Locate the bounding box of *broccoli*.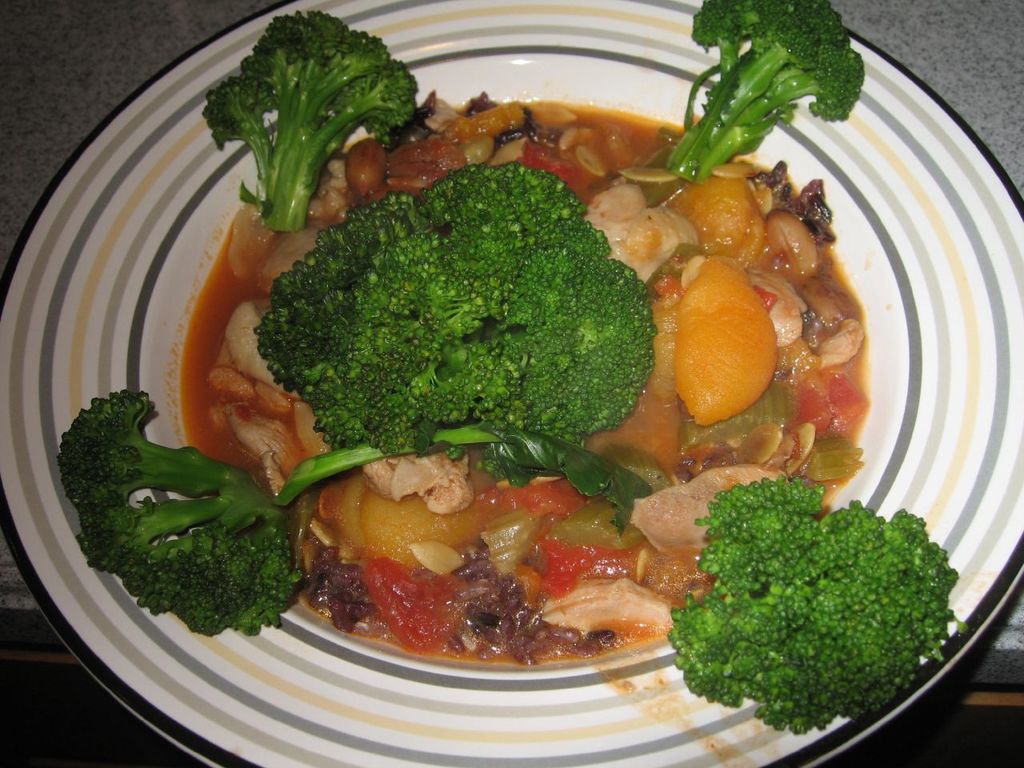
Bounding box: 250, 158, 658, 448.
